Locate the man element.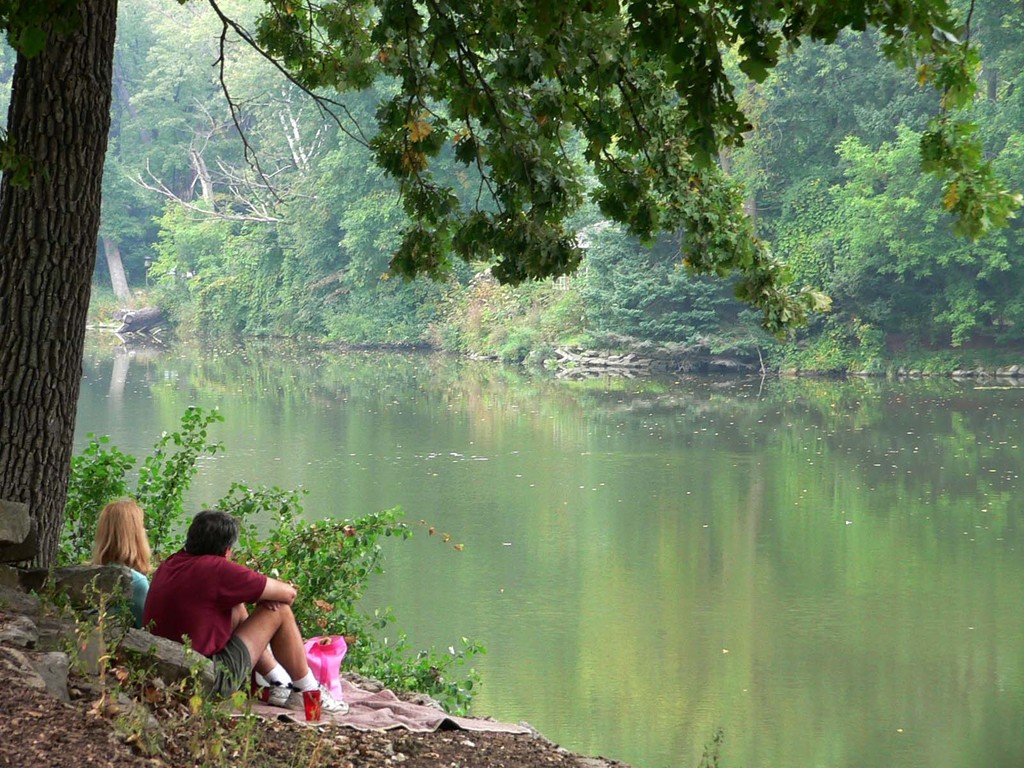
Element bbox: (141, 499, 353, 712).
